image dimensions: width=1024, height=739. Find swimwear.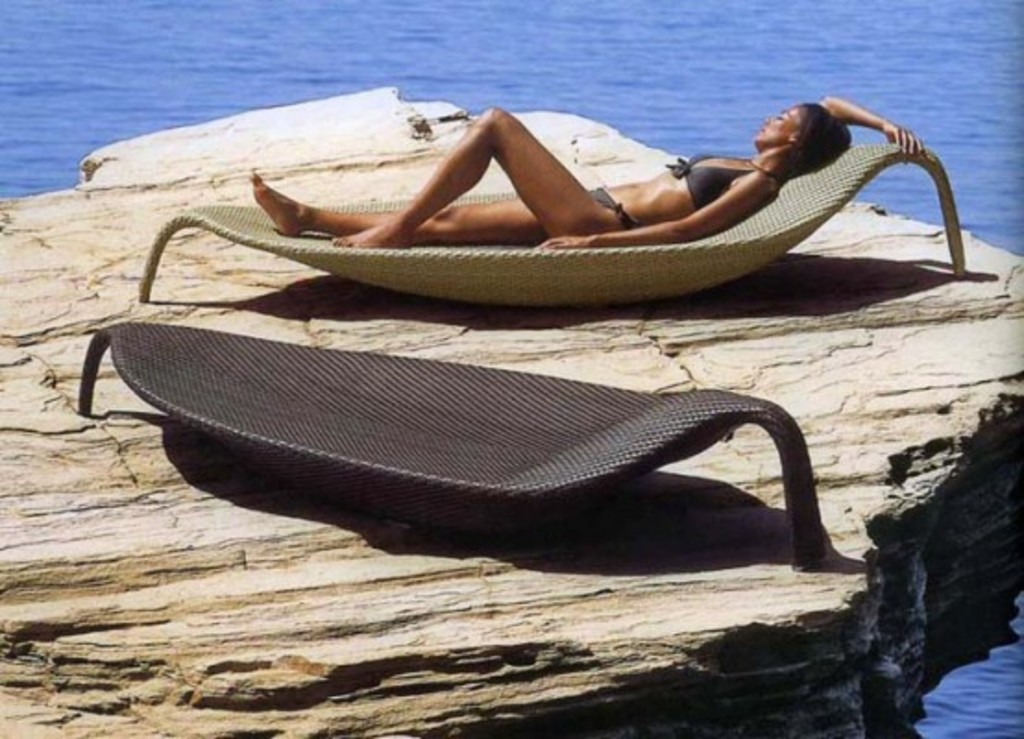
pyautogui.locateOnScreen(588, 185, 640, 233).
